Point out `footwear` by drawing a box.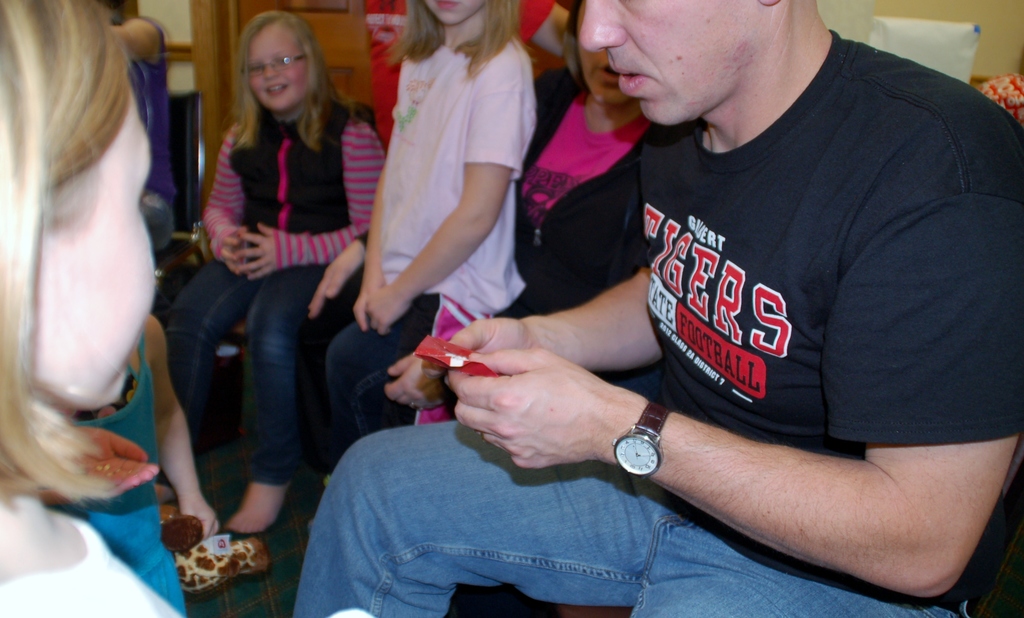
bbox=[214, 522, 285, 577].
